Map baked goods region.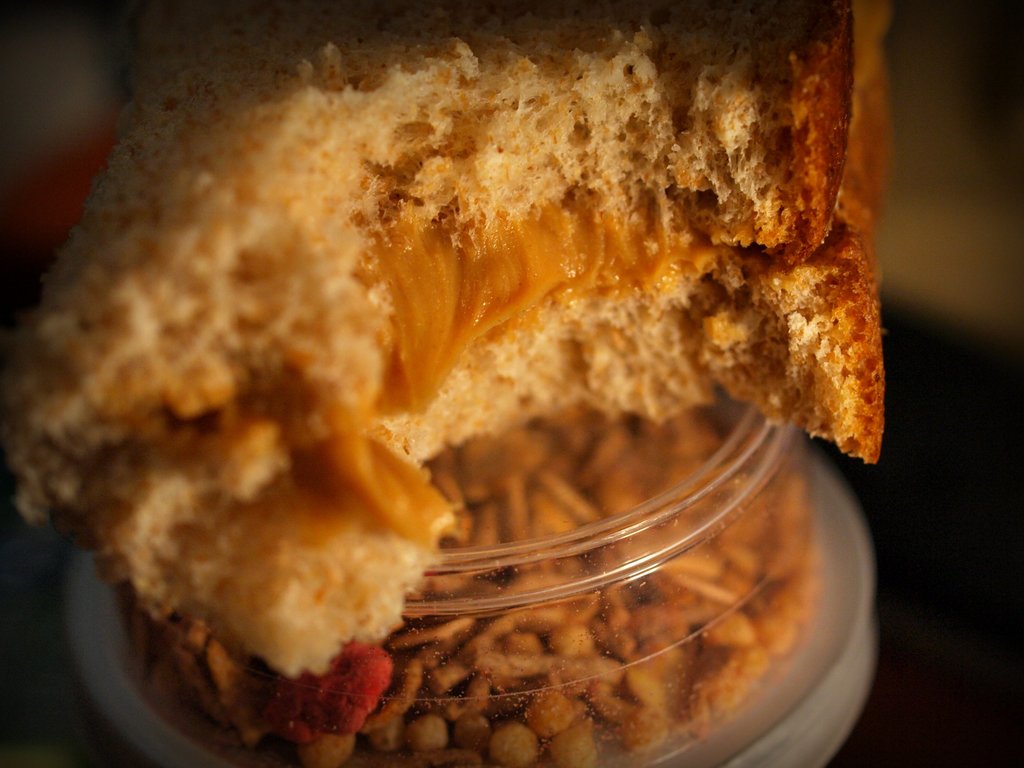
Mapped to box=[0, 0, 906, 680].
